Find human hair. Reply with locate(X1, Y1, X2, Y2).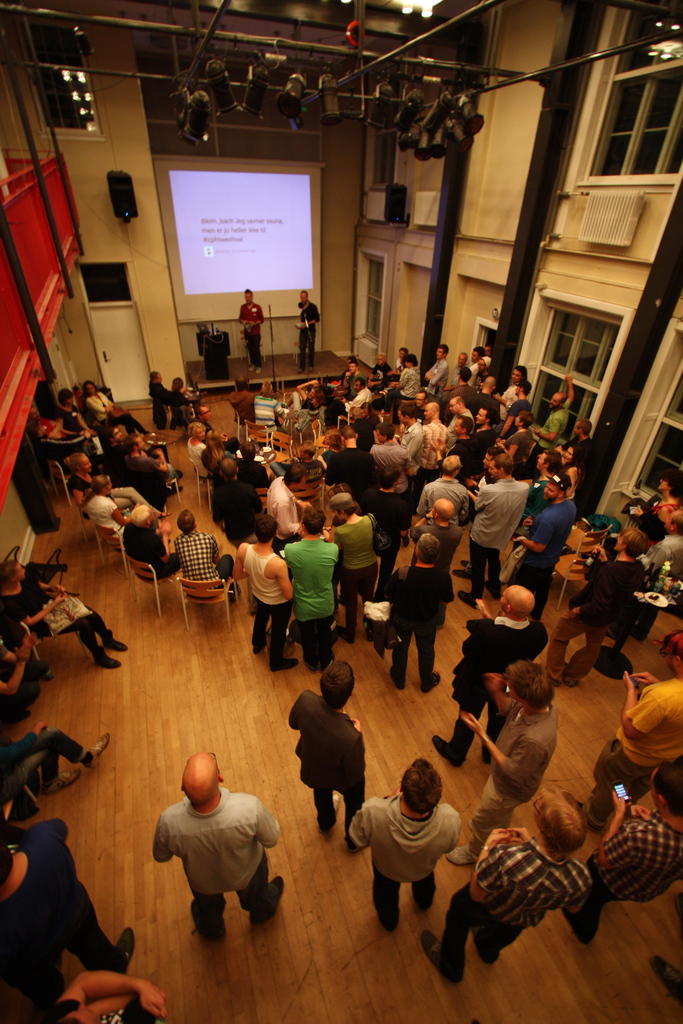
locate(260, 380, 272, 396).
